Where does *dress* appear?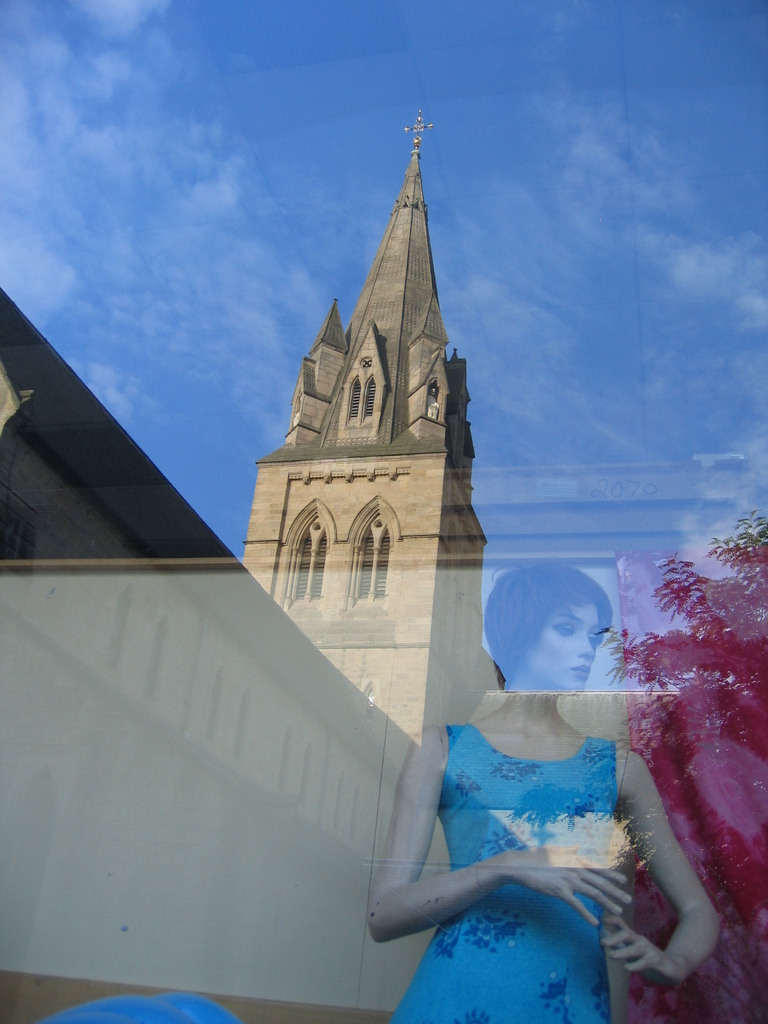
Appears at region(387, 721, 616, 1023).
